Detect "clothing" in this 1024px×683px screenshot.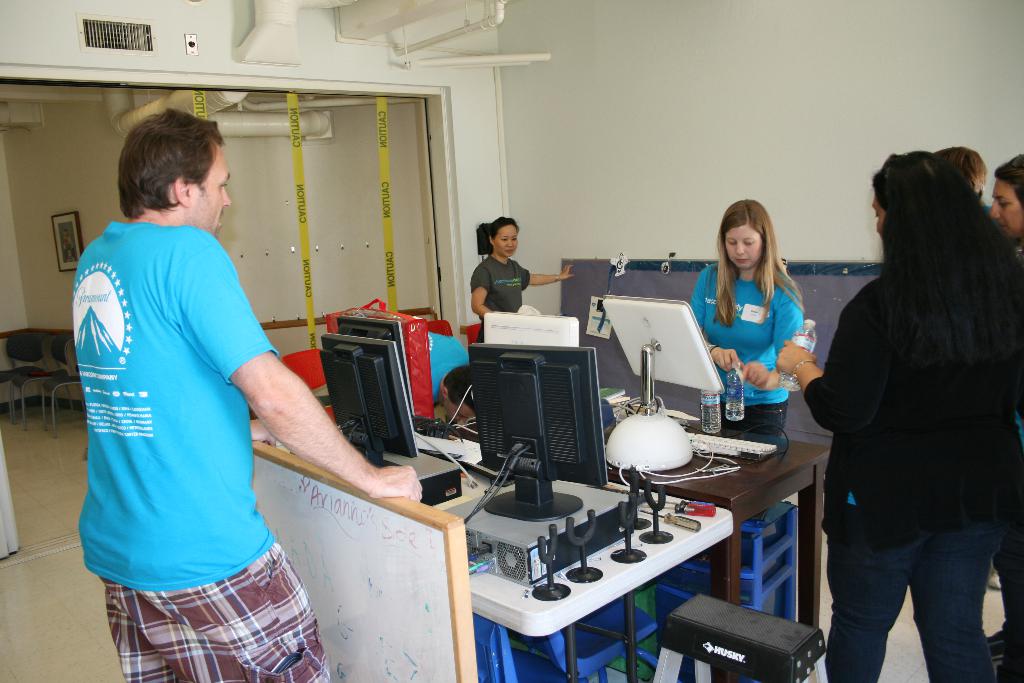
Detection: pyautogui.locateOnScreen(427, 333, 473, 397).
